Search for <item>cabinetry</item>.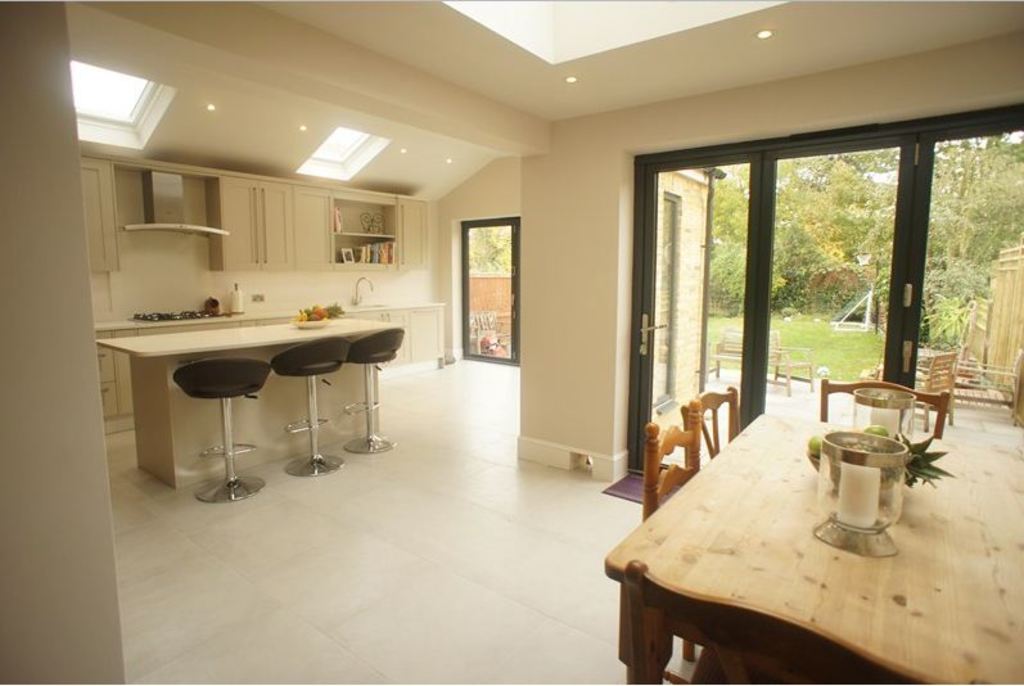
Found at box(81, 158, 118, 272).
